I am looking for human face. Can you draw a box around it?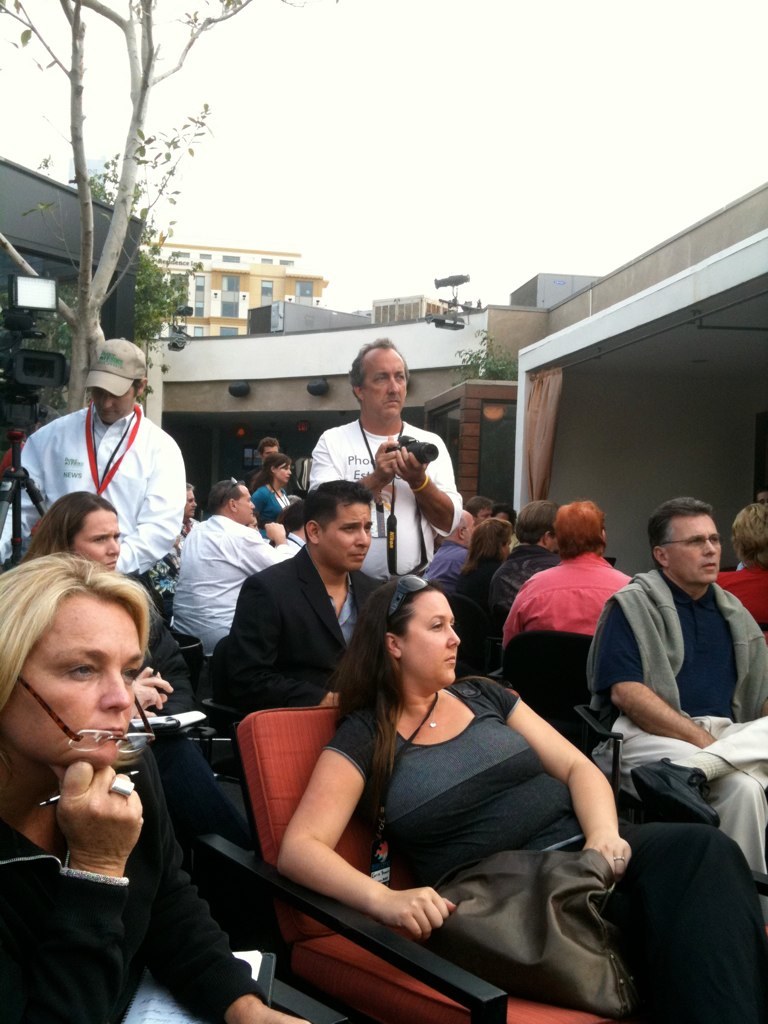
Sure, the bounding box is bbox=(671, 512, 724, 586).
